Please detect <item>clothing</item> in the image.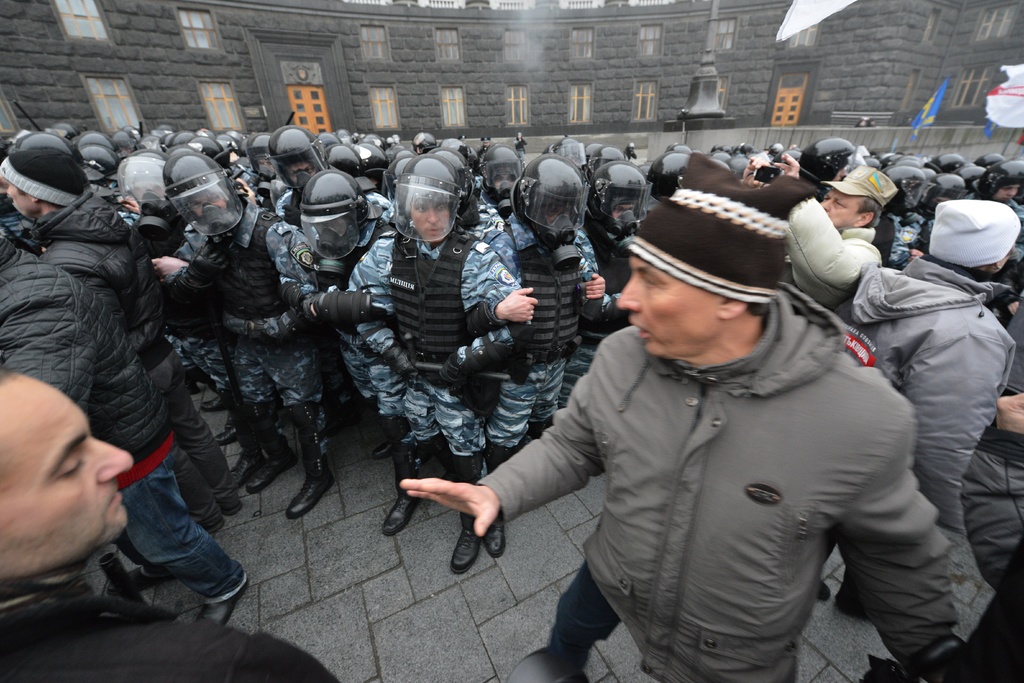
(173,193,355,459).
